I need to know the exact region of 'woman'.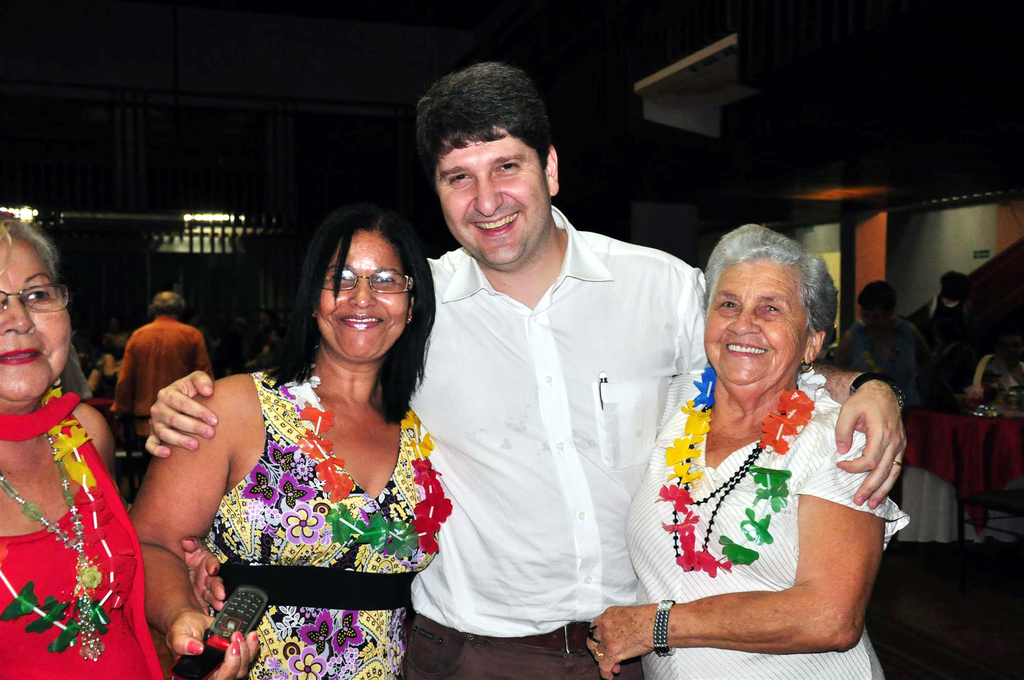
Region: box(597, 227, 904, 679).
